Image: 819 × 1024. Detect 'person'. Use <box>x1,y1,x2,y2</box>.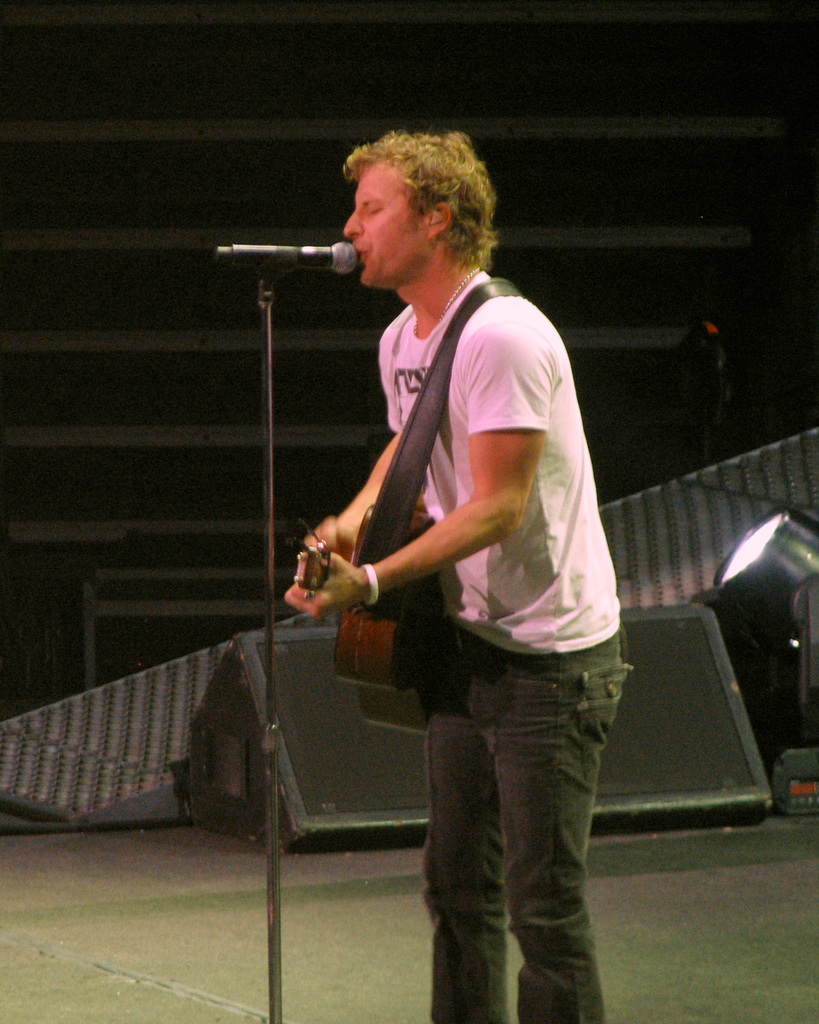
<box>268,104,620,979</box>.
